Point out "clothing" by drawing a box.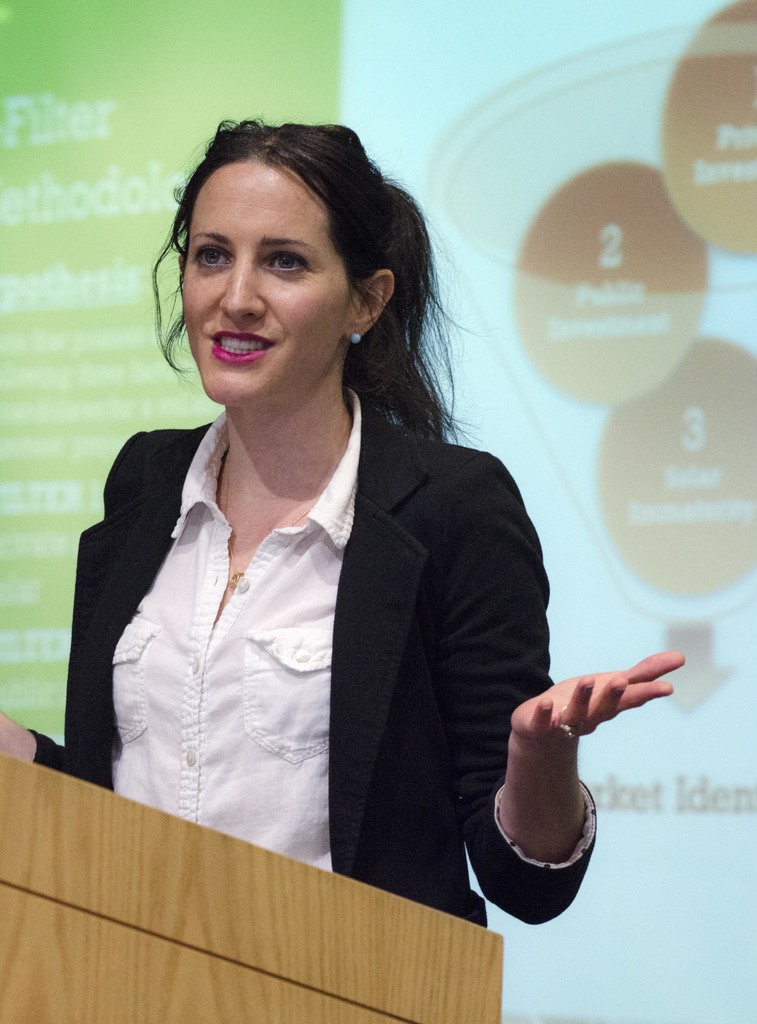
bbox=[67, 359, 569, 900].
